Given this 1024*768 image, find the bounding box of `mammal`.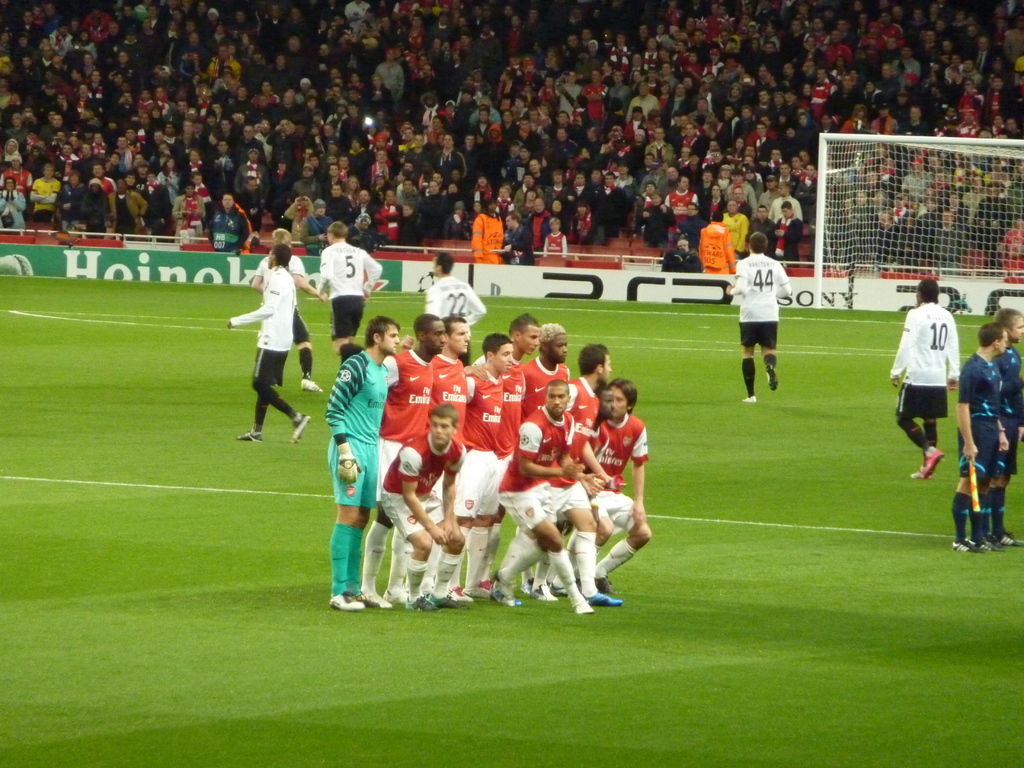
pyautogui.locateOnScreen(948, 319, 1011, 550).
